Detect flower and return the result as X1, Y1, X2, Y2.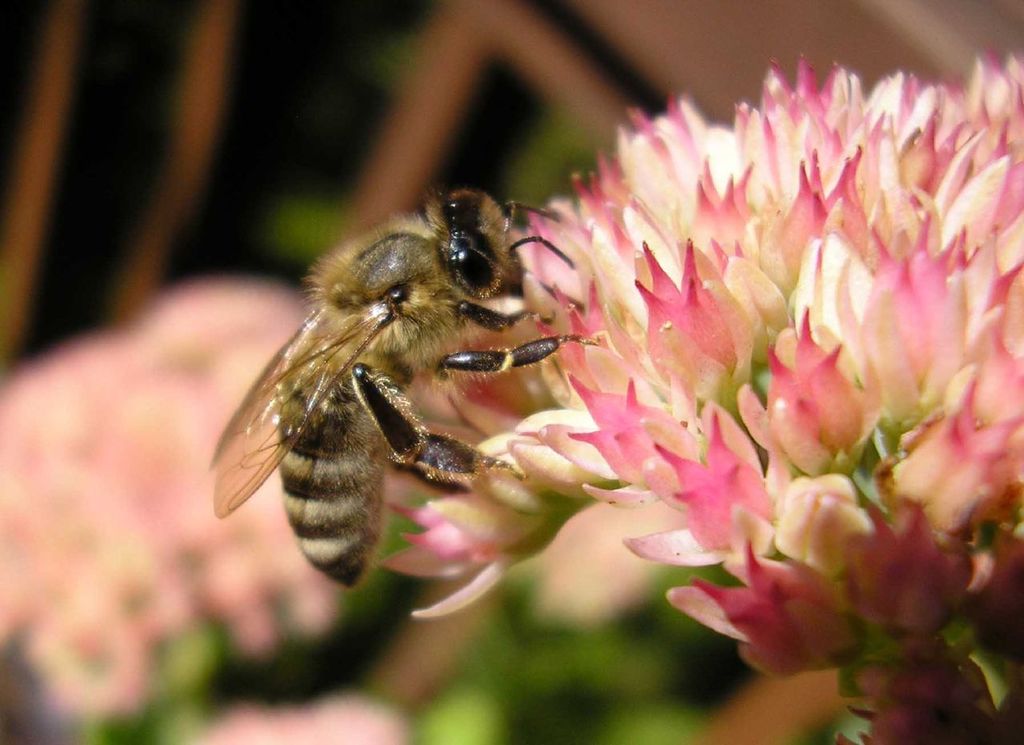
374, 41, 1023, 744.
